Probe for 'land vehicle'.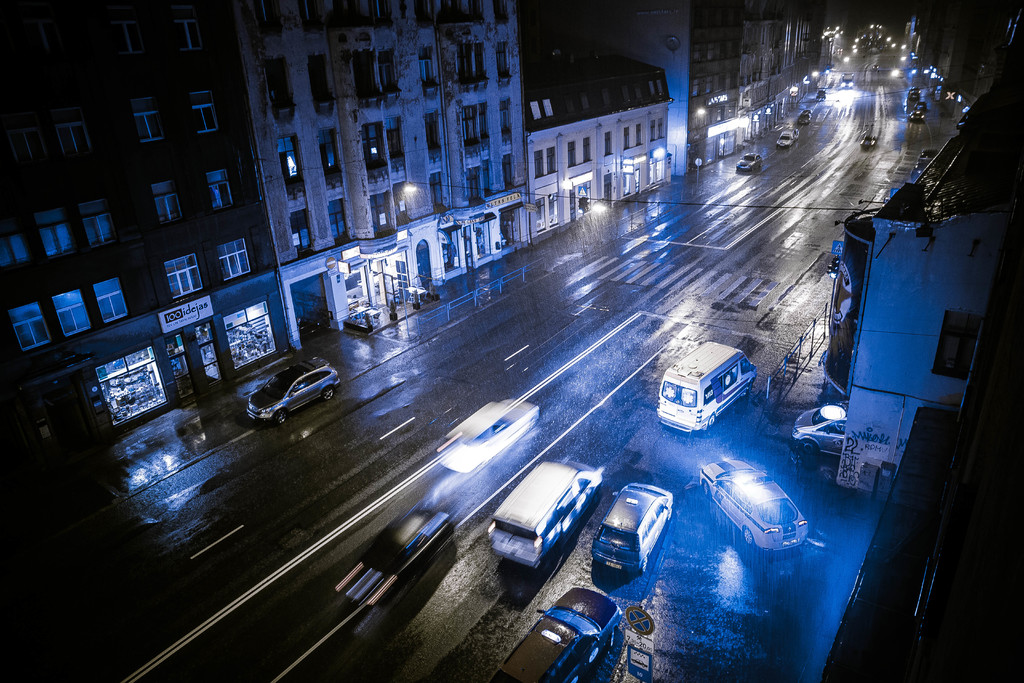
Probe result: box(488, 586, 619, 682).
